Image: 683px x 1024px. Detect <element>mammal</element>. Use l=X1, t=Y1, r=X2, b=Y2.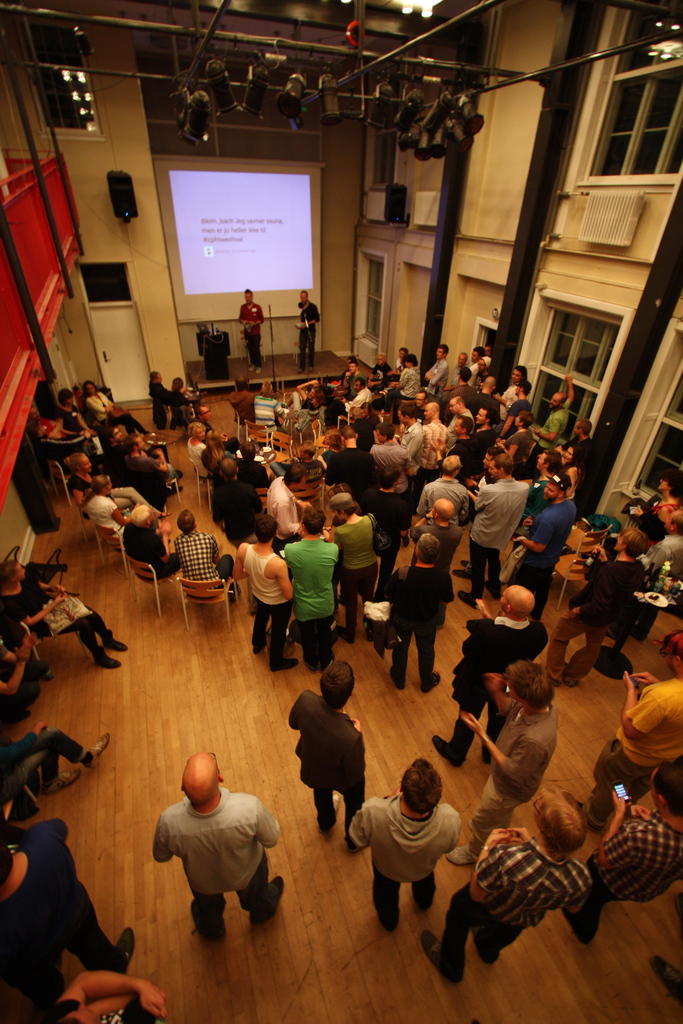
l=345, t=357, r=362, b=394.
